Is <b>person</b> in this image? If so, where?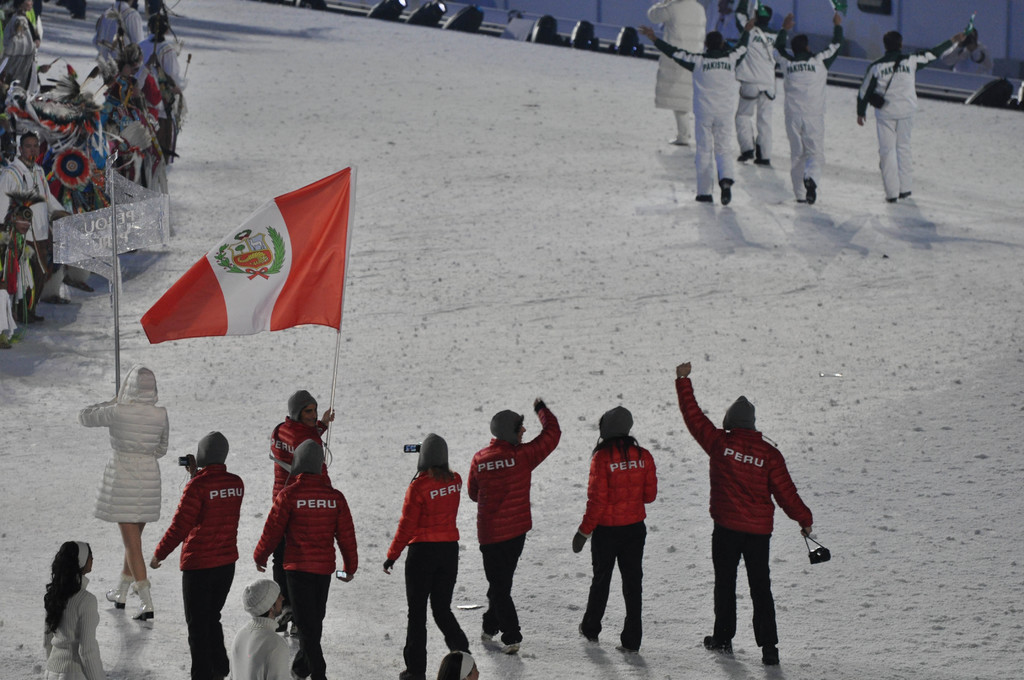
Yes, at rect(648, 0, 708, 150).
